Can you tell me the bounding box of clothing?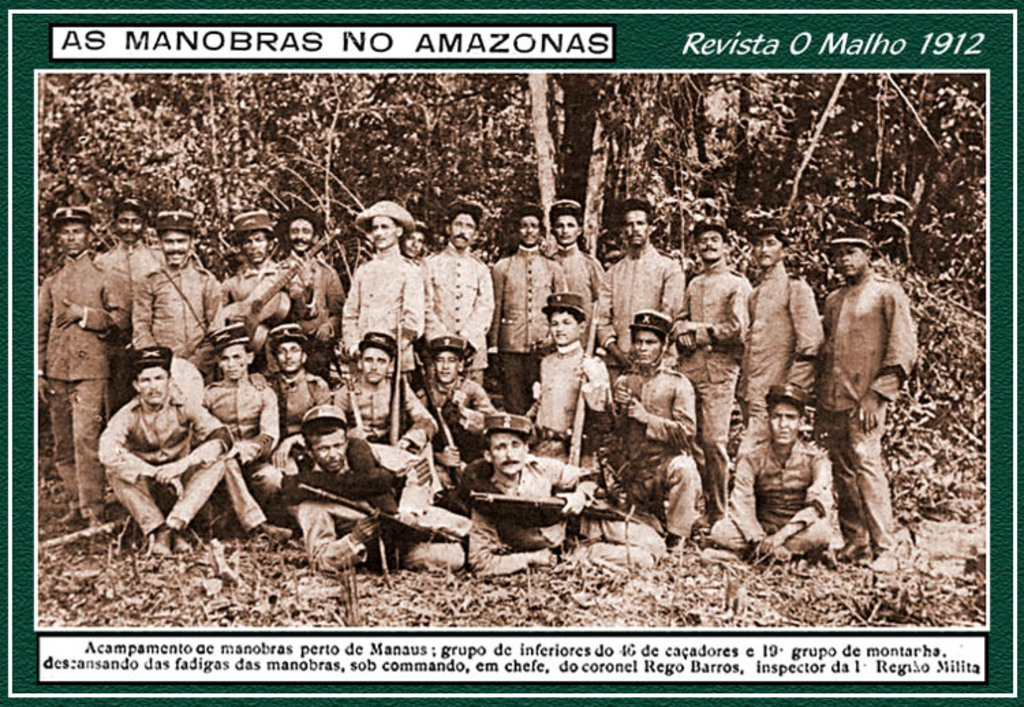
517 333 612 468.
